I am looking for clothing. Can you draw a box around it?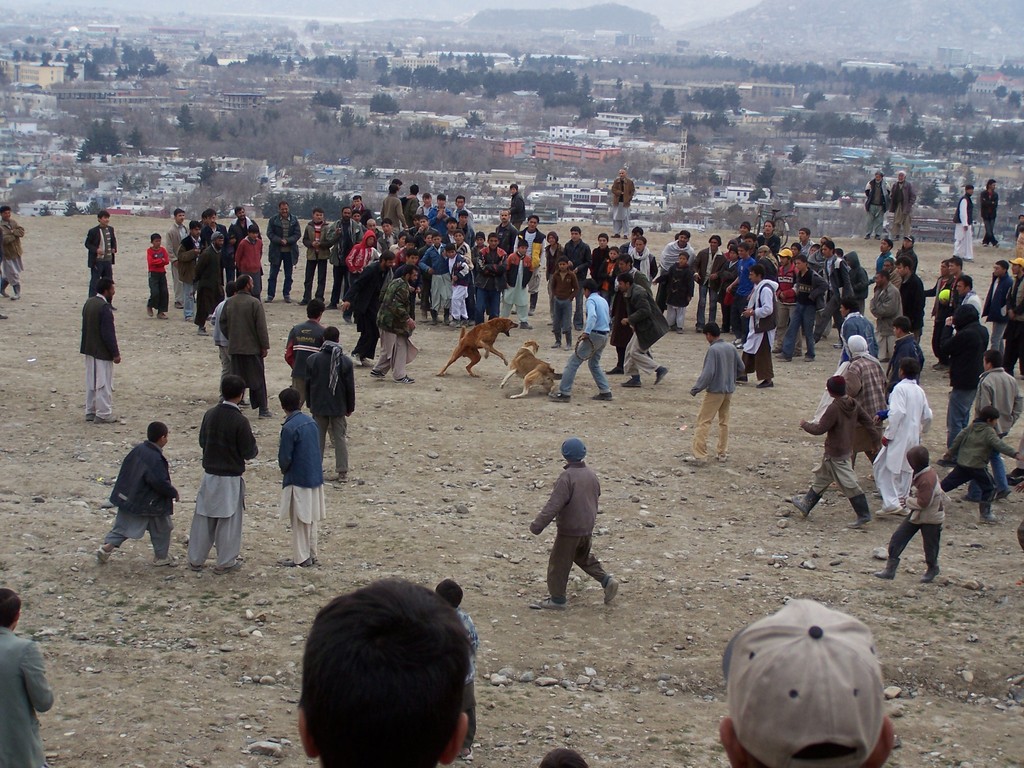
Sure, the bounding box is select_region(450, 606, 481, 749).
